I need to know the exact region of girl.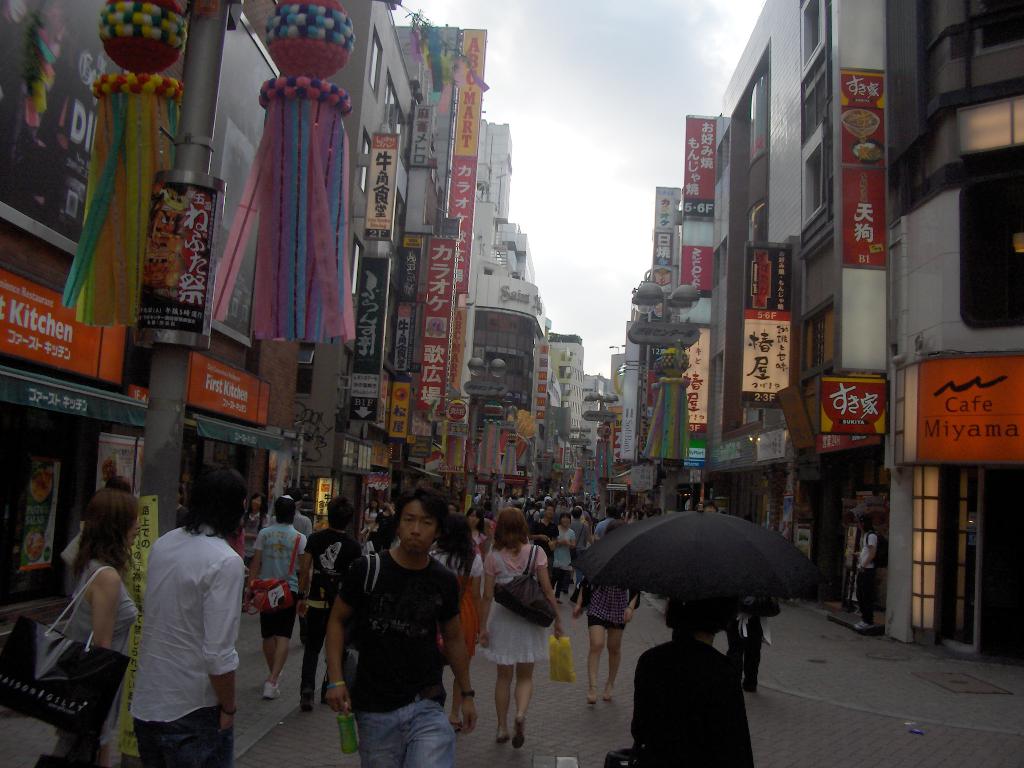
Region: region(43, 483, 141, 767).
